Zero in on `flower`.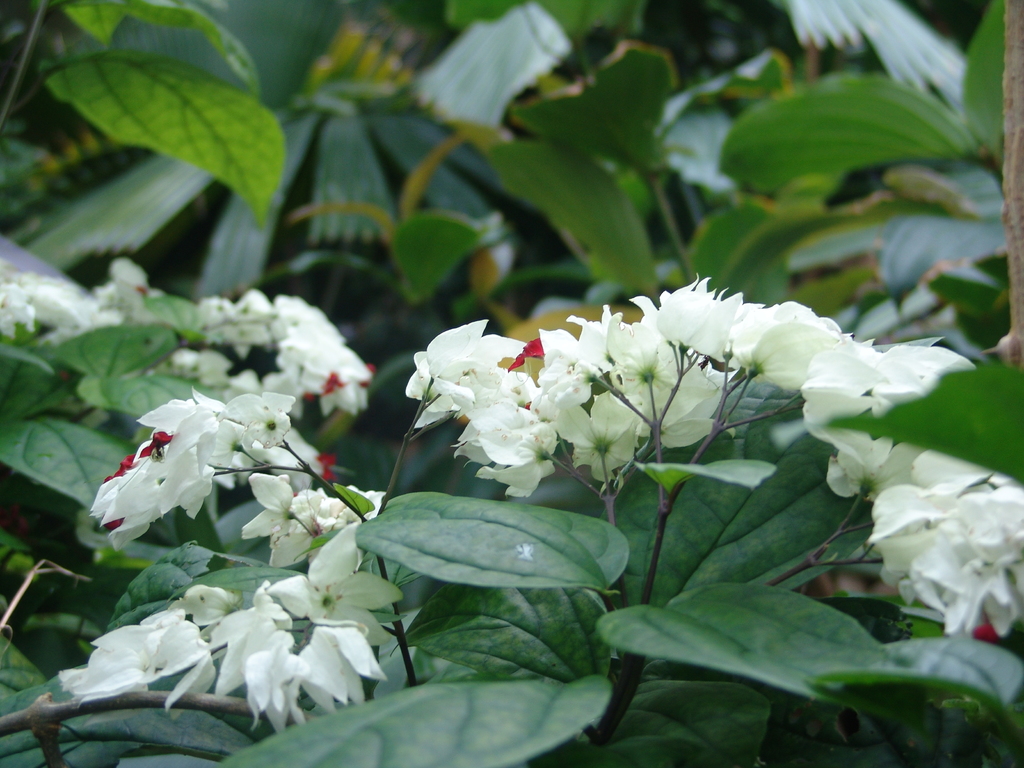
Zeroed in: 648,50,789,198.
